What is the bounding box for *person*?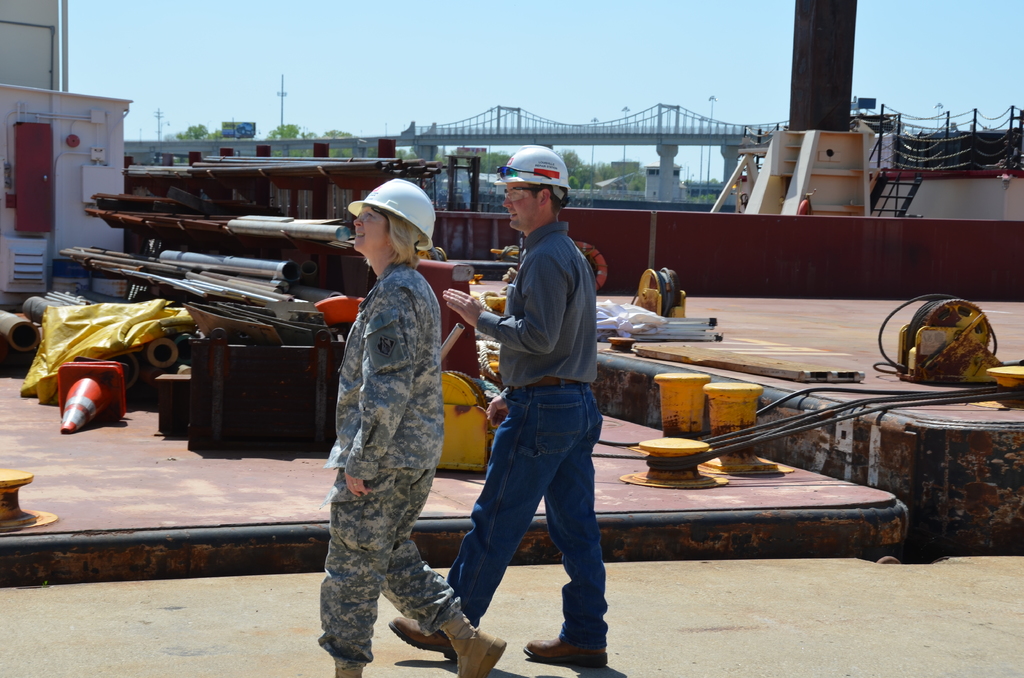
[x1=448, y1=152, x2=603, y2=673].
